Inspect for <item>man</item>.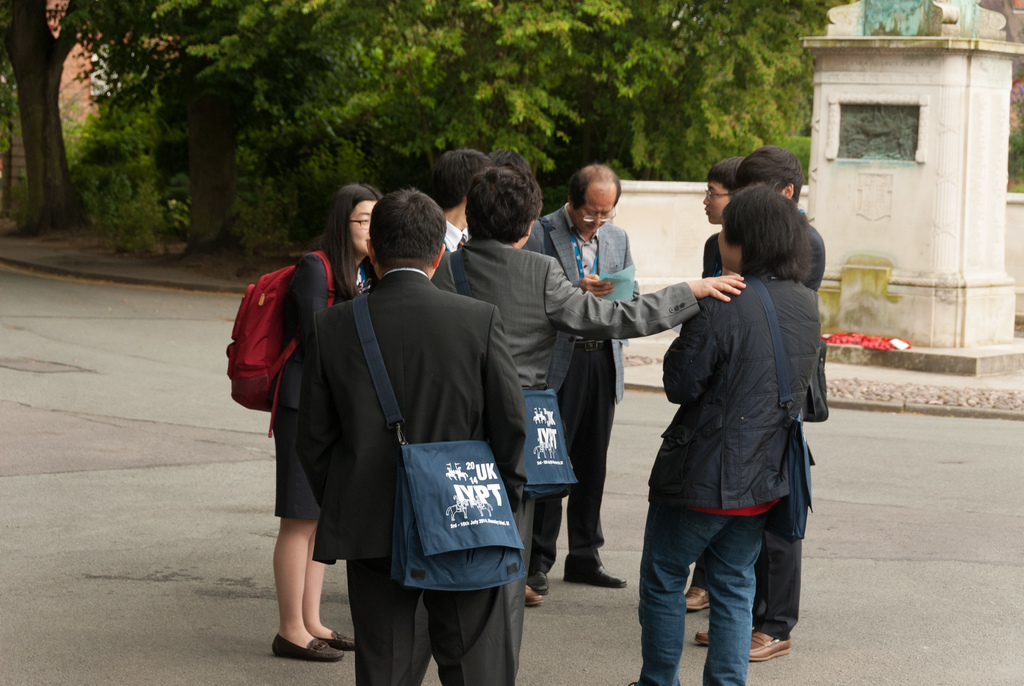
Inspection: bbox=(680, 155, 753, 612).
